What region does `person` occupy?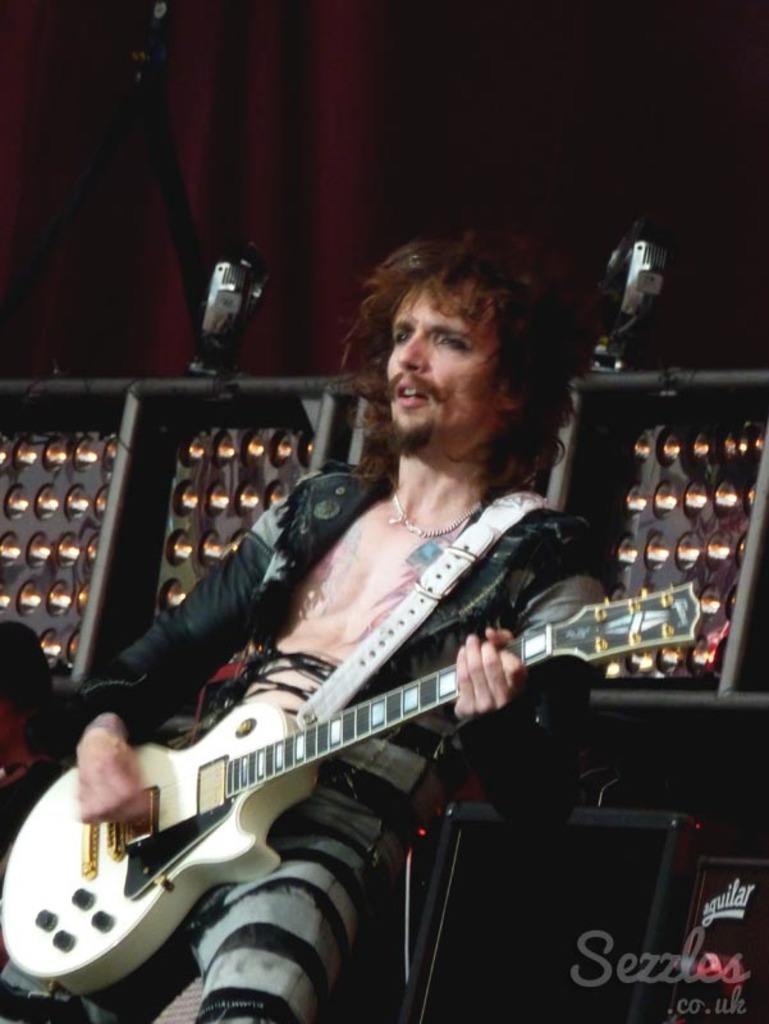
(104,195,614,1023).
